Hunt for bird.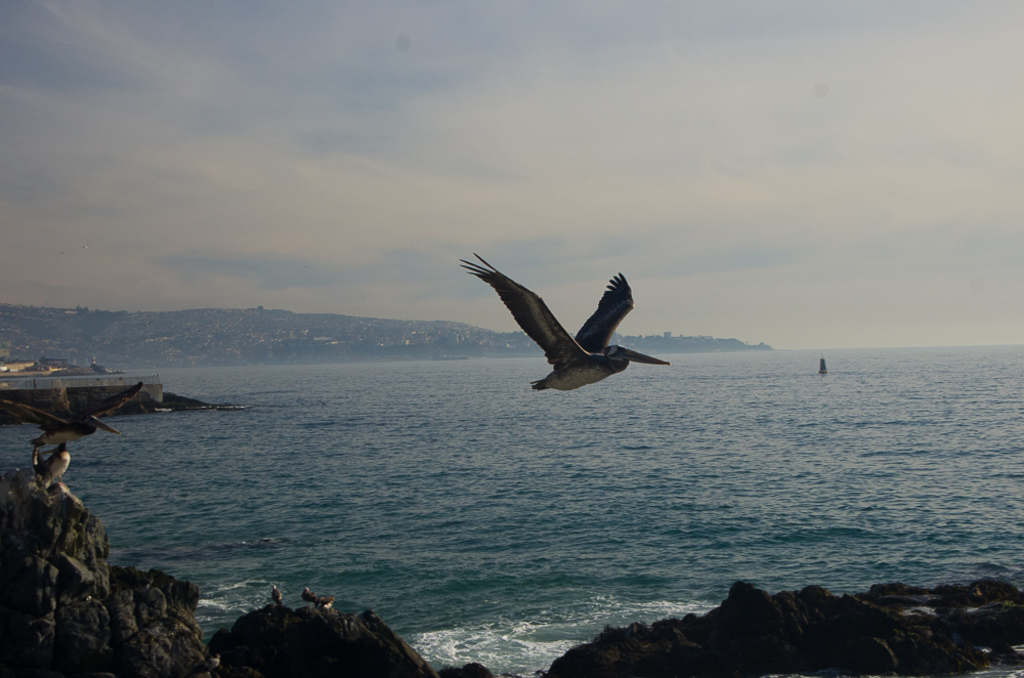
Hunted down at <box>0,380,153,455</box>.
